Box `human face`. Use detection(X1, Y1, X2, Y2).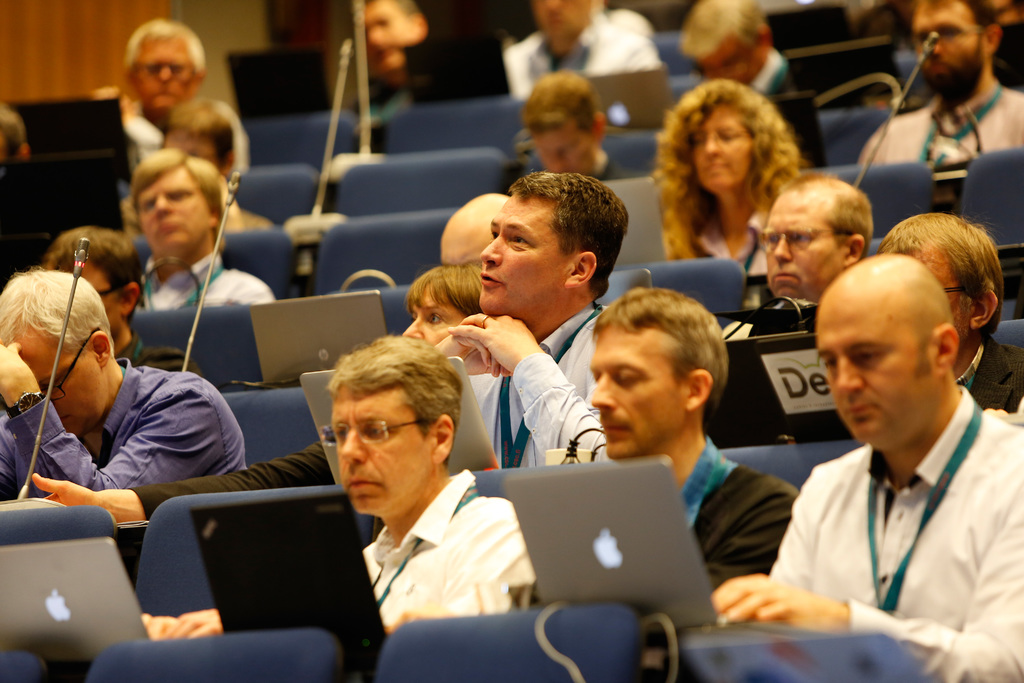
detection(364, 3, 410, 76).
